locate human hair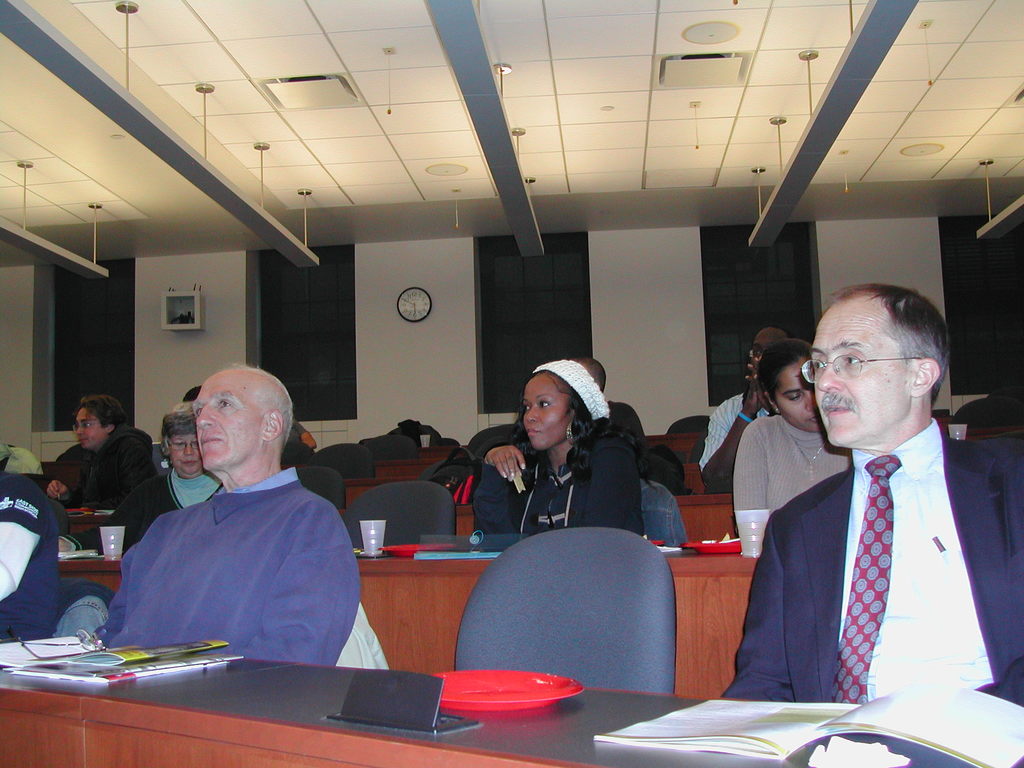
[x1=498, y1=373, x2=622, y2=484]
